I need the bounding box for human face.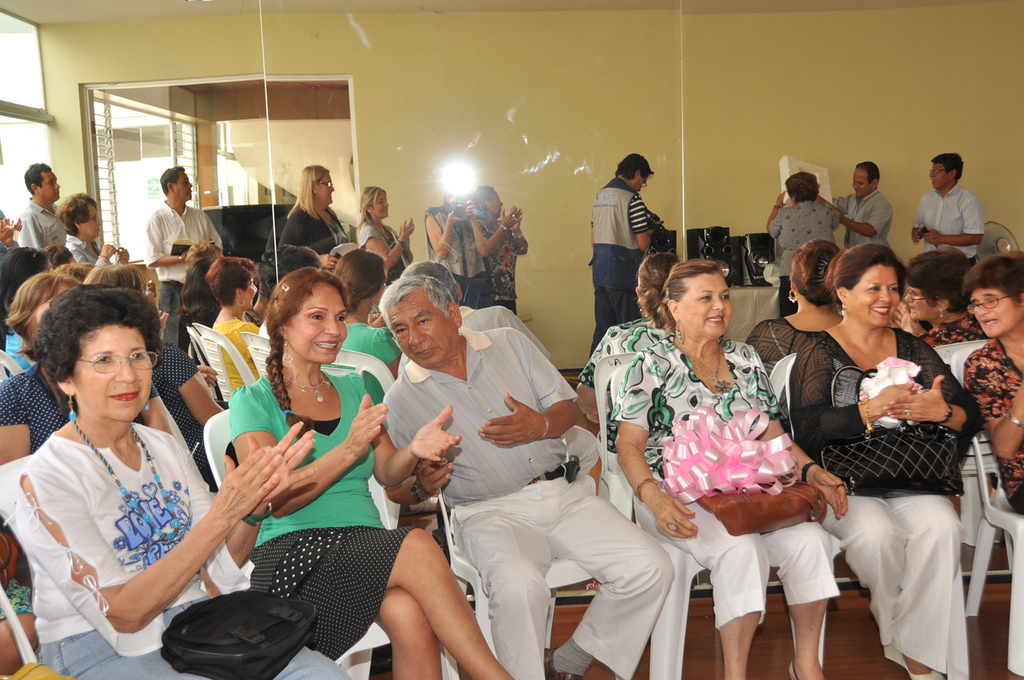
Here it is: bbox=[41, 168, 61, 199].
